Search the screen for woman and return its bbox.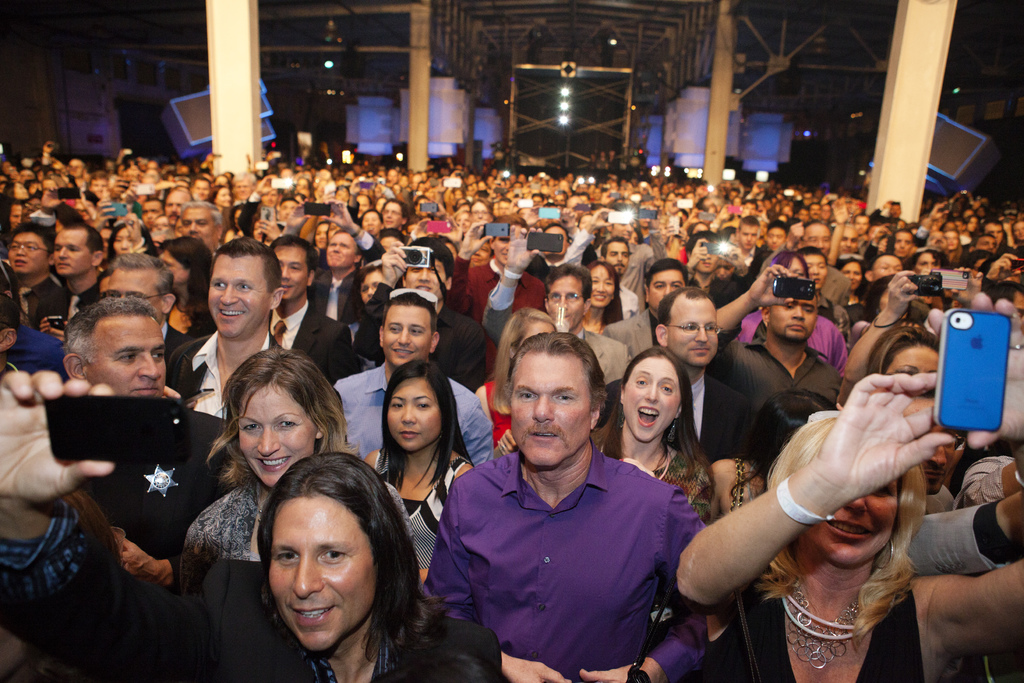
Found: 347,189,373,214.
